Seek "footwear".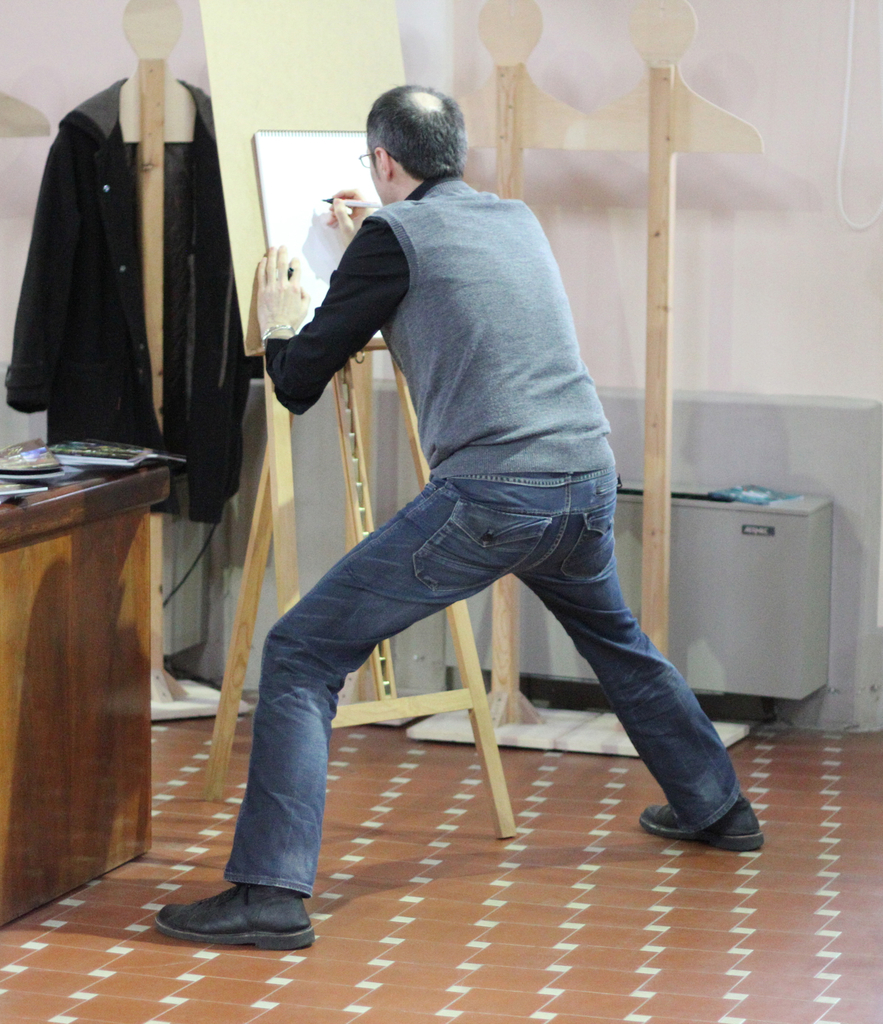
crop(154, 886, 317, 948).
